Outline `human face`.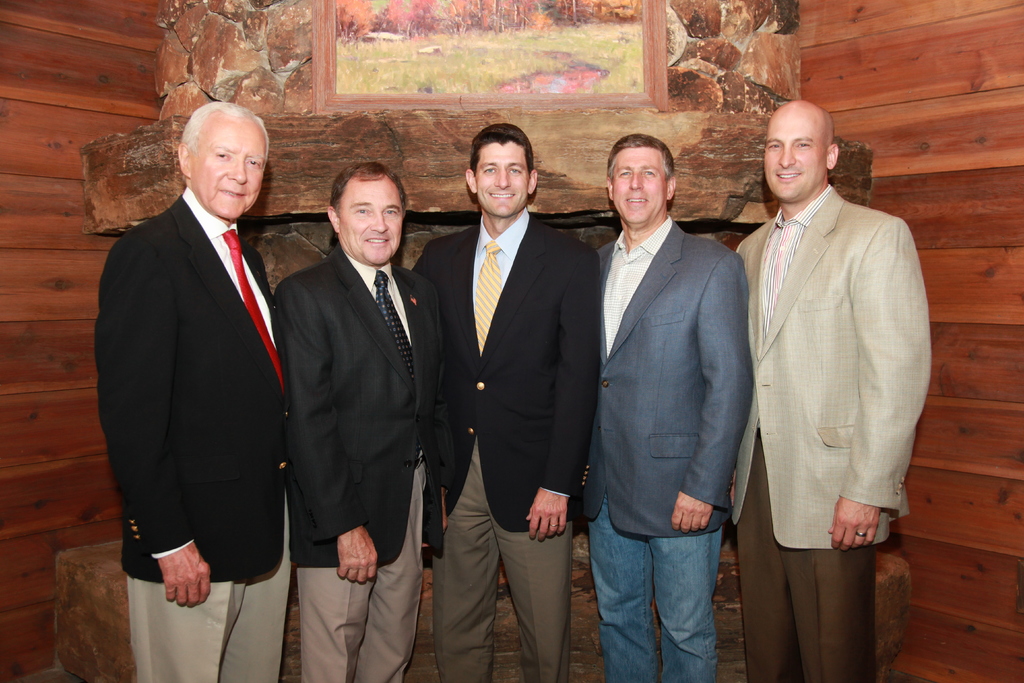
Outline: <bbox>763, 106, 828, 206</bbox>.
